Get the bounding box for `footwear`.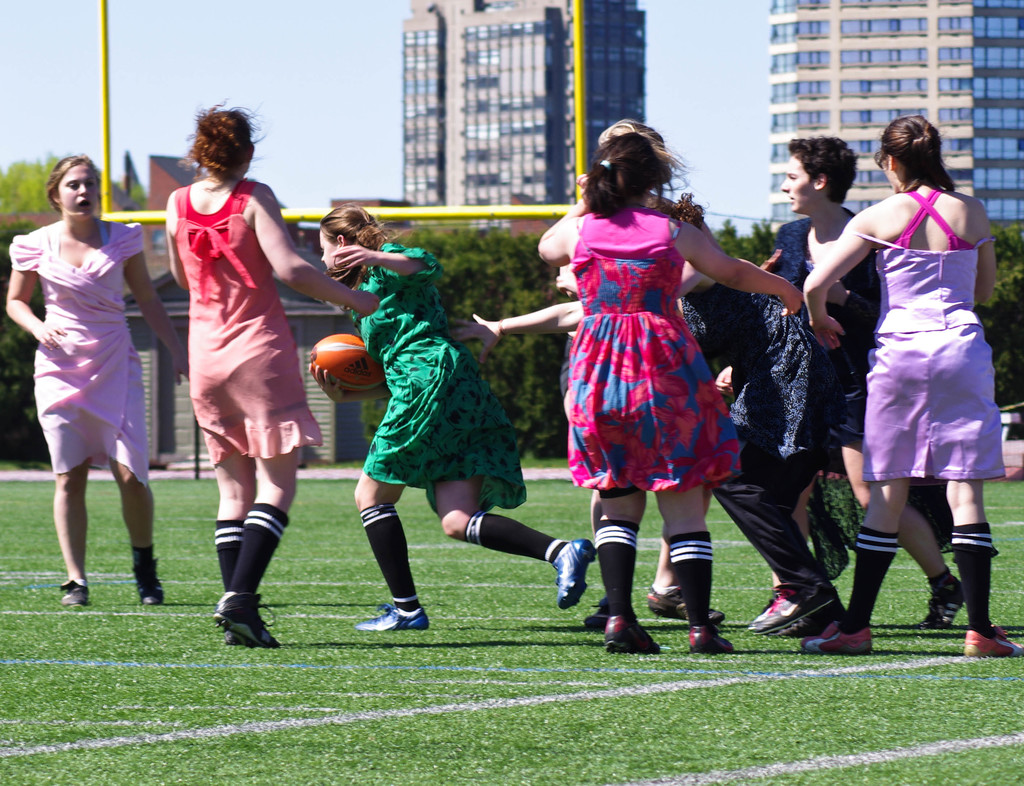
(59,578,90,608).
